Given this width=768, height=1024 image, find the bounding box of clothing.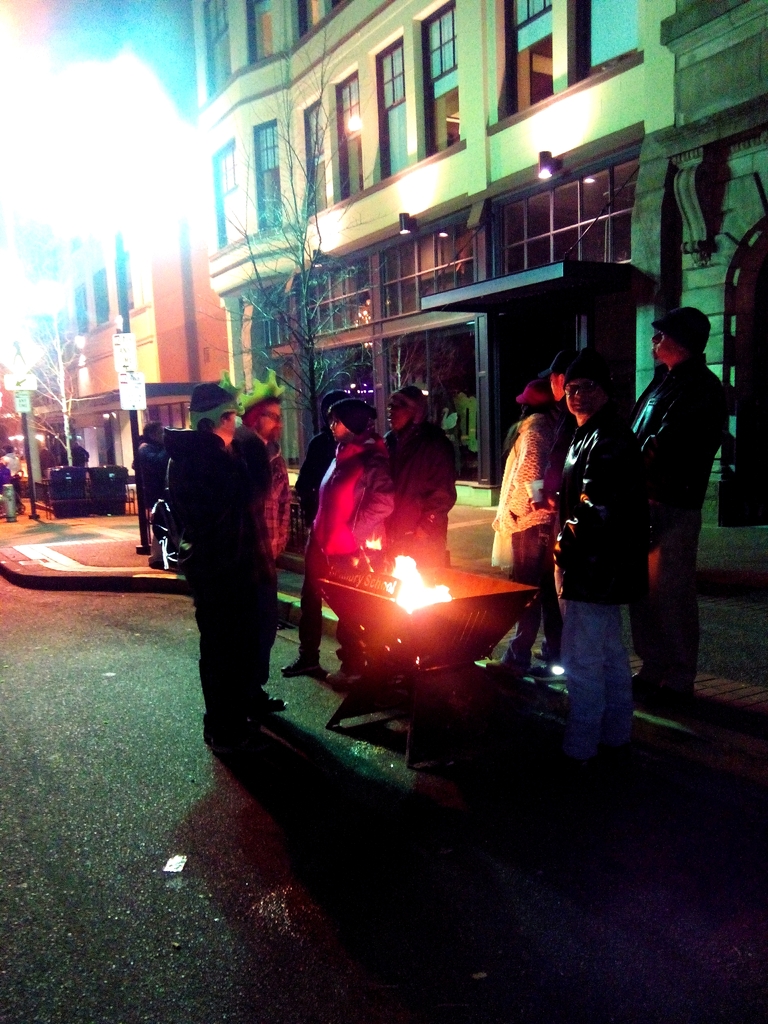
l=550, t=407, r=637, b=739.
